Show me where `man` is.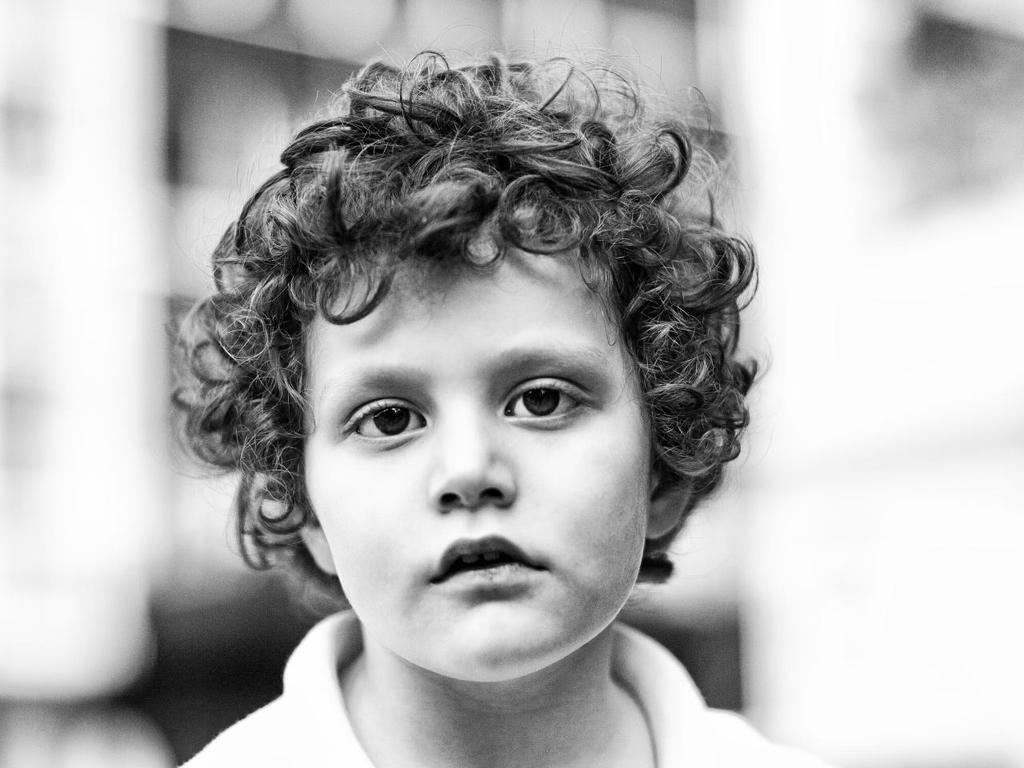
`man` is at {"left": 88, "top": 76, "right": 832, "bottom": 767}.
